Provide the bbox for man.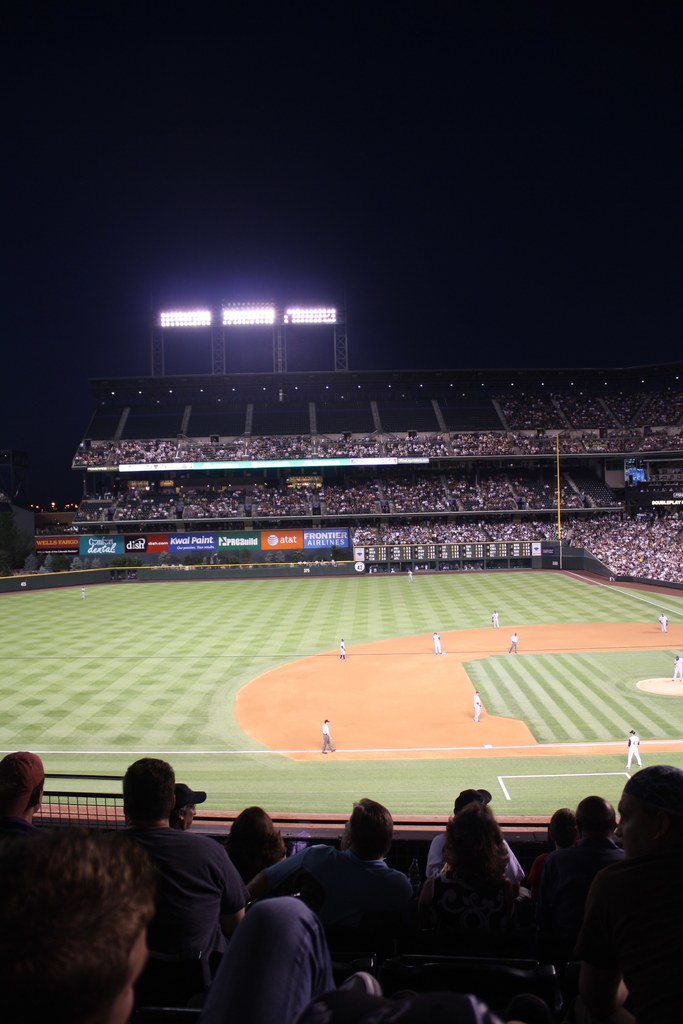
(left=432, top=632, right=442, bottom=654).
